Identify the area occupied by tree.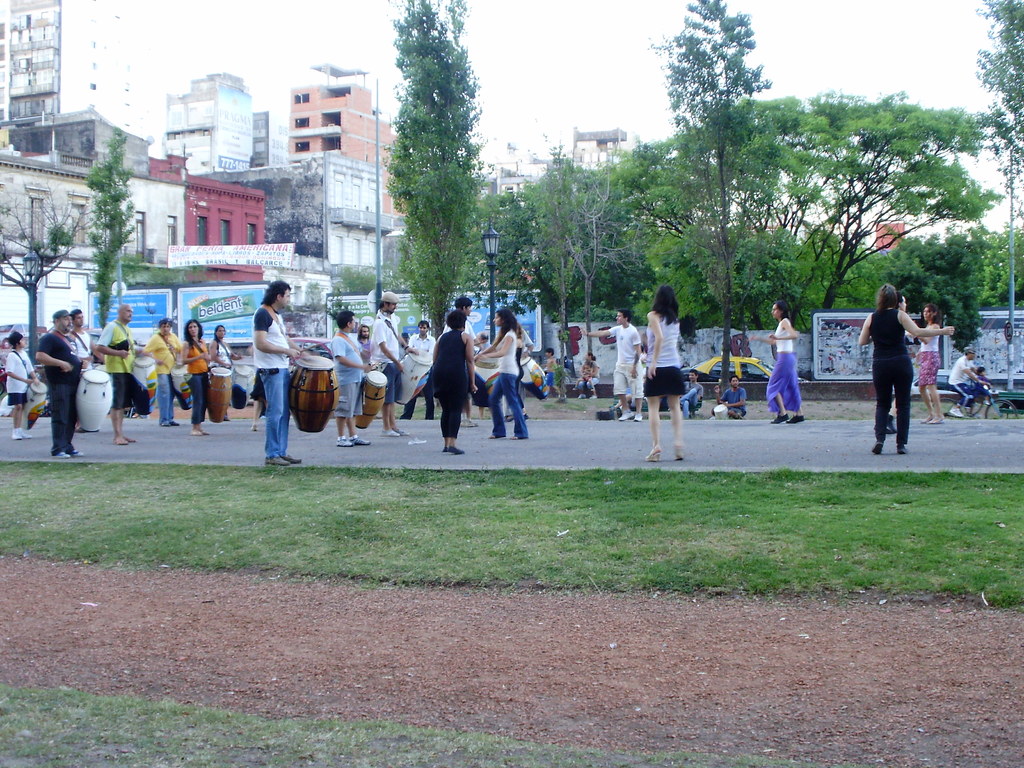
Area: {"left": 374, "top": 27, "right": 491, "bottom": 306}.
